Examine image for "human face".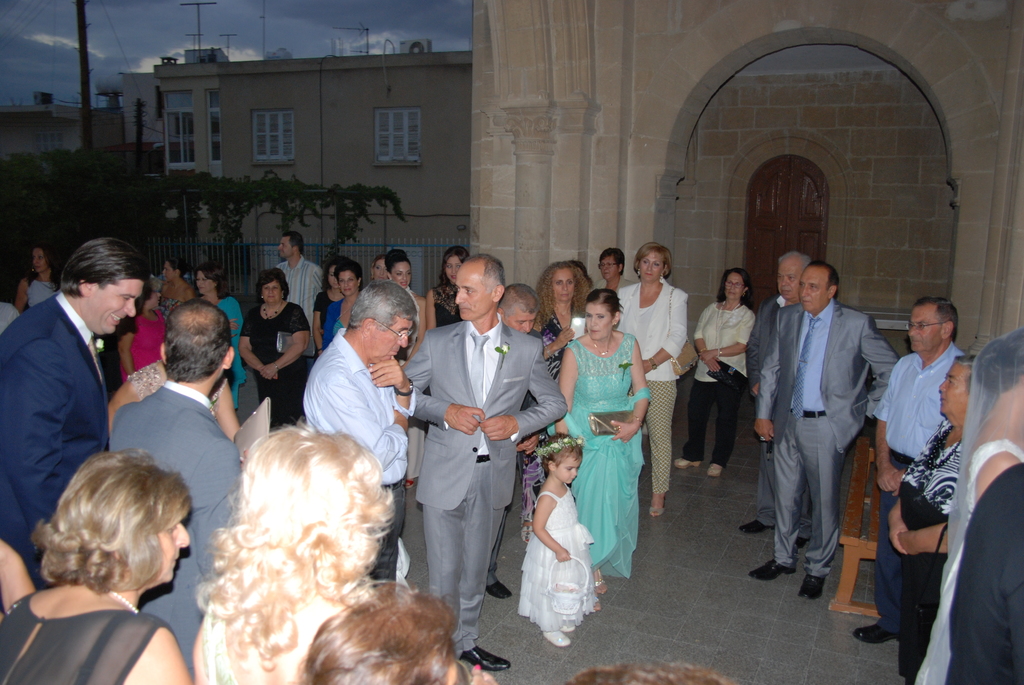
Examination result: bbox(776, 257, 800, 298).
